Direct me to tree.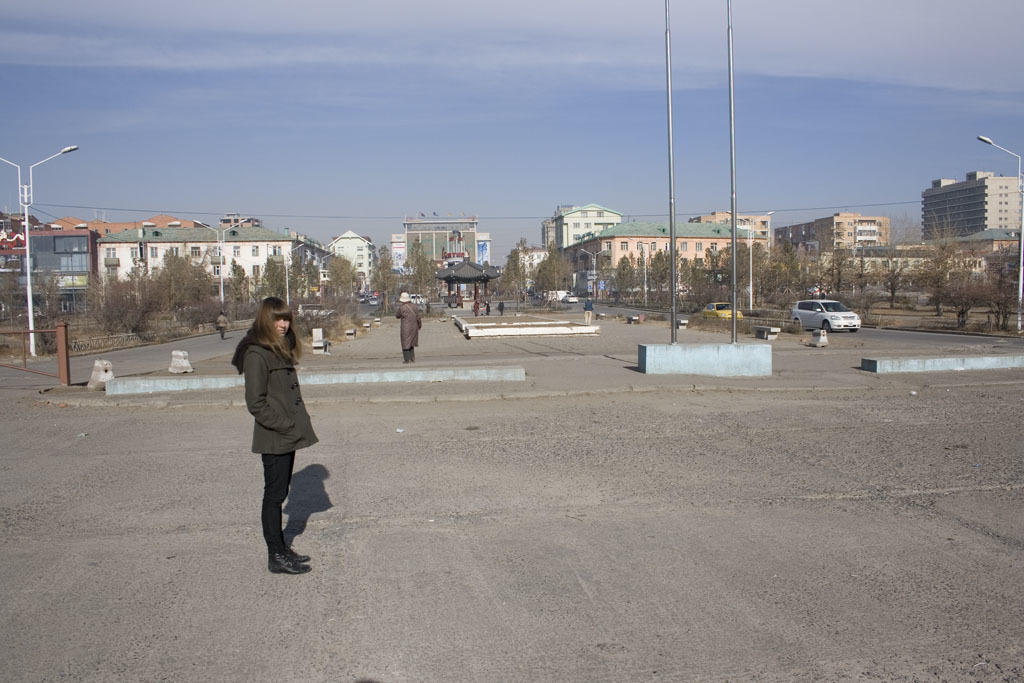
Direction: <region>372, 244, 401, 318</region>.
